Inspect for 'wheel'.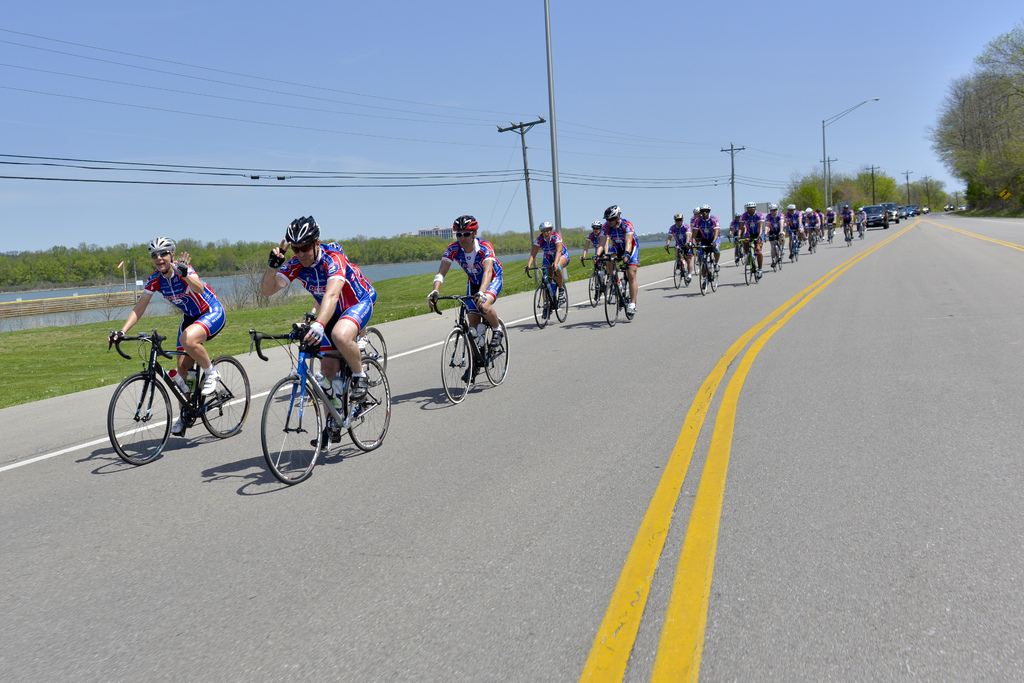
Inspection: Rect(711, 263, 720, 293).
